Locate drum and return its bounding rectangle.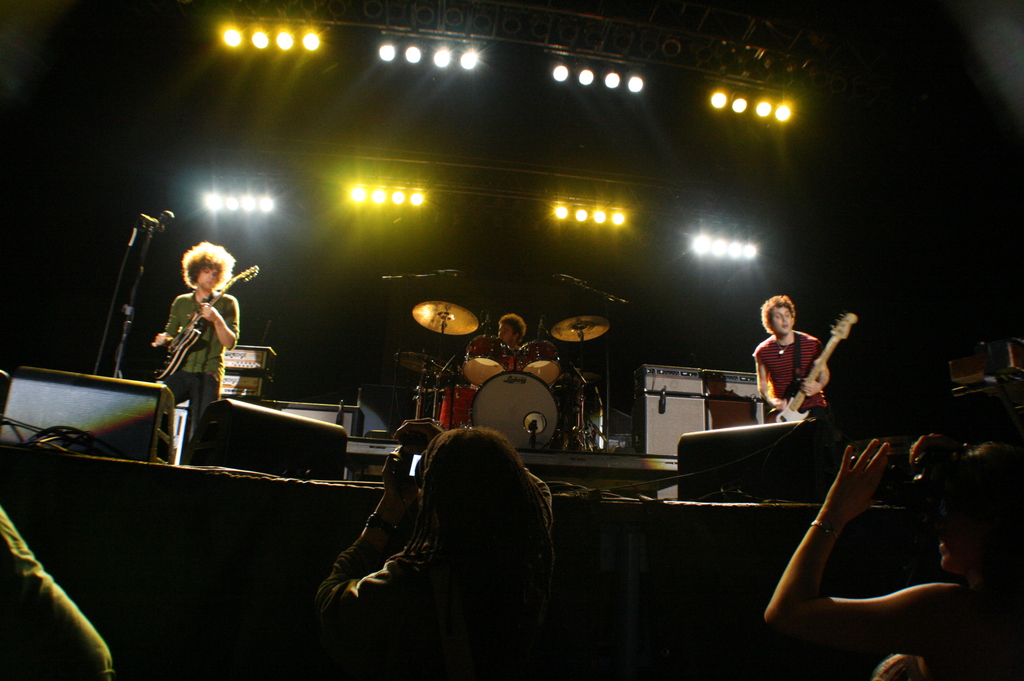
516 339 562 389.
